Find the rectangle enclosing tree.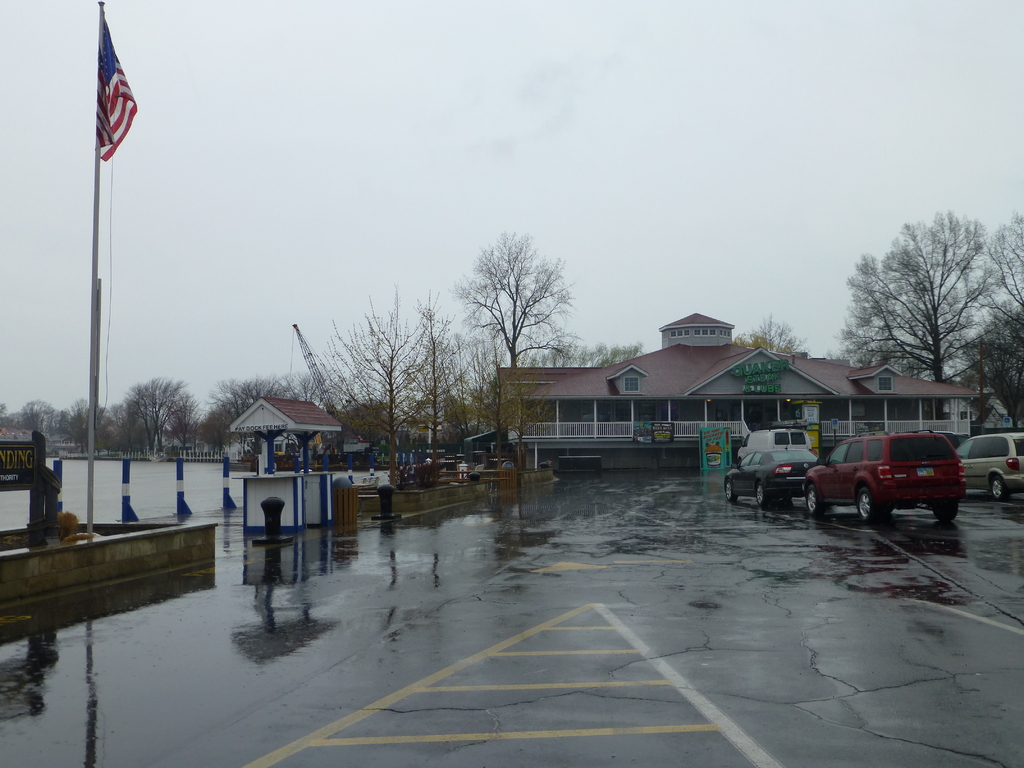
crop(581, 341, 650, 372).
